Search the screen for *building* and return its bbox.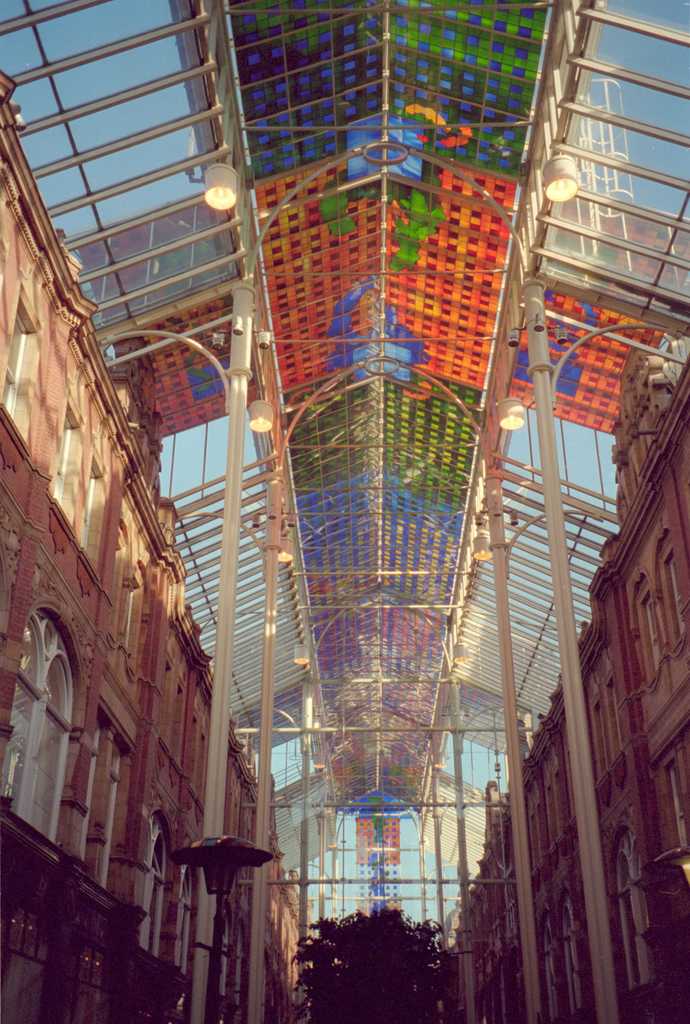
Found: 0 0 689 1023.
